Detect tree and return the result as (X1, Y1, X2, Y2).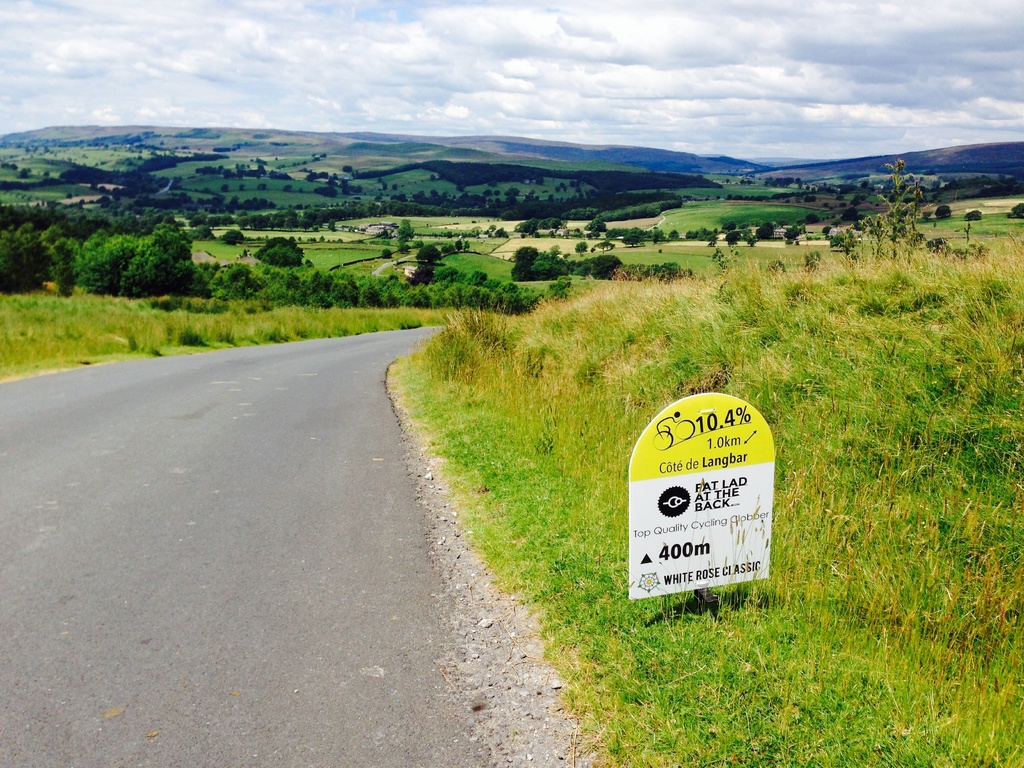
(713, 248, 728, 268).
